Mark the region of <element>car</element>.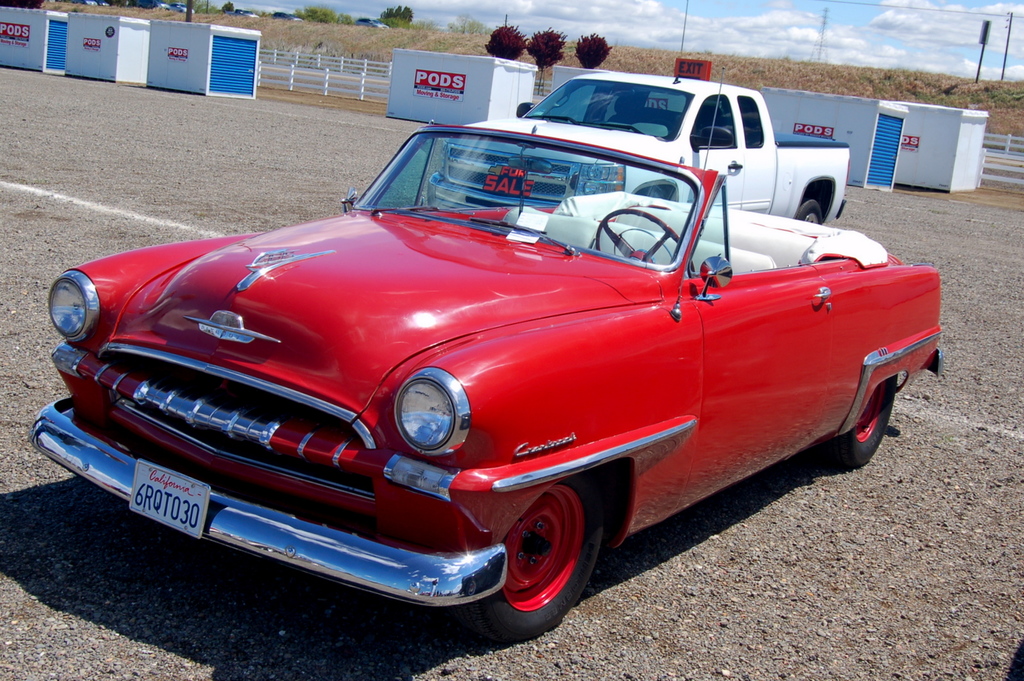
Region: bbox=(135, 0, 160, 10).
